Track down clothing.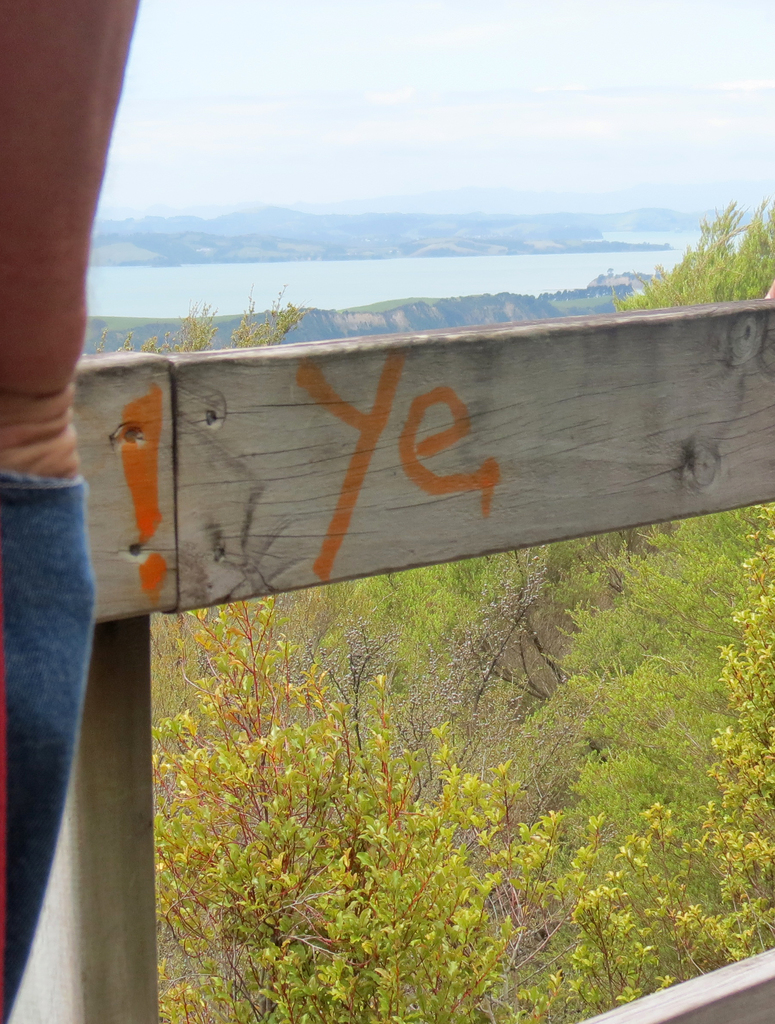
Tracked to <box>0,468,96,1023</box>.
